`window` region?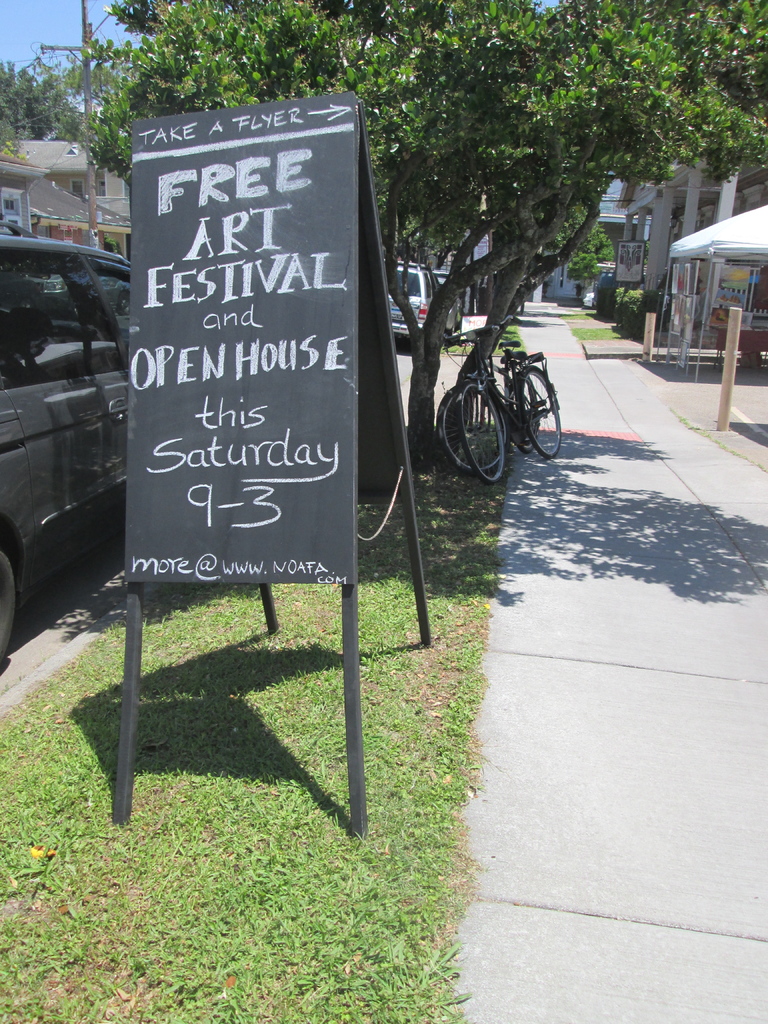
bbox=[0, 250, 120, 393]
